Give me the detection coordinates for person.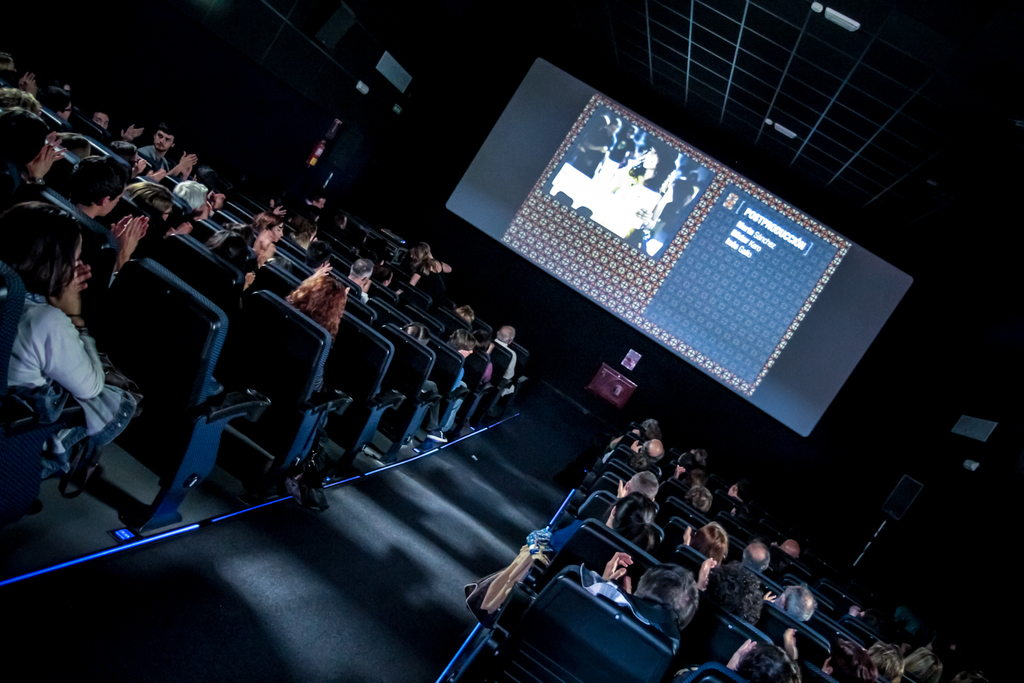
bbox=[632, 440, 664, 462].
